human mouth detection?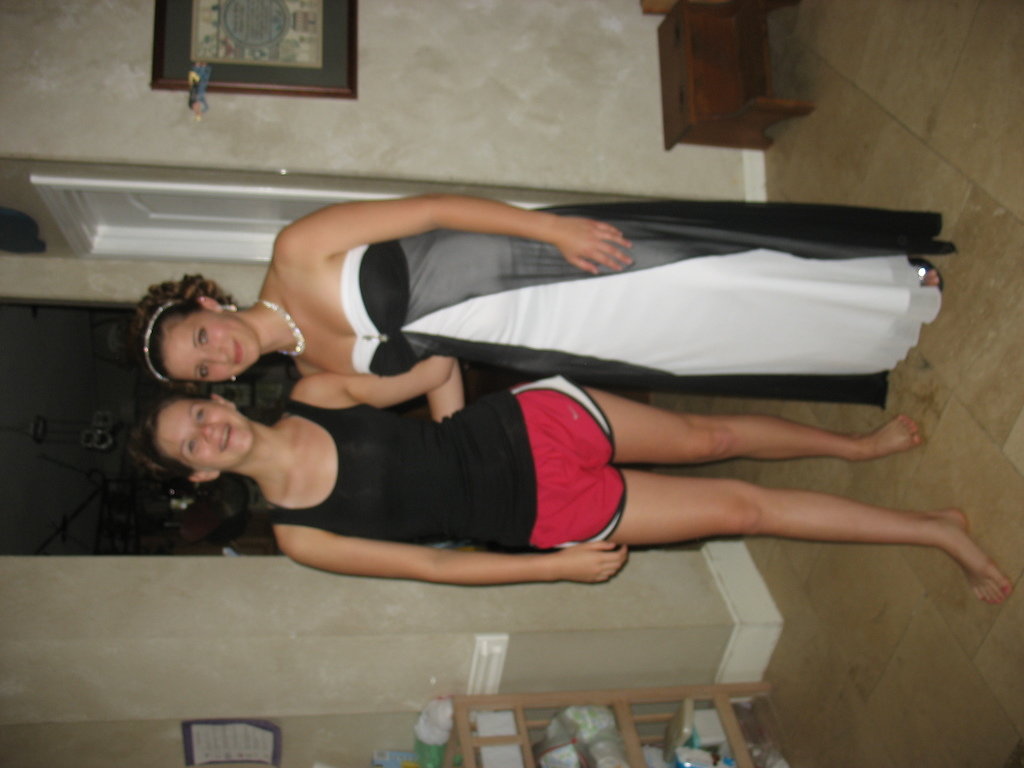
[left=215, top=423, right=234, bottom=452]
